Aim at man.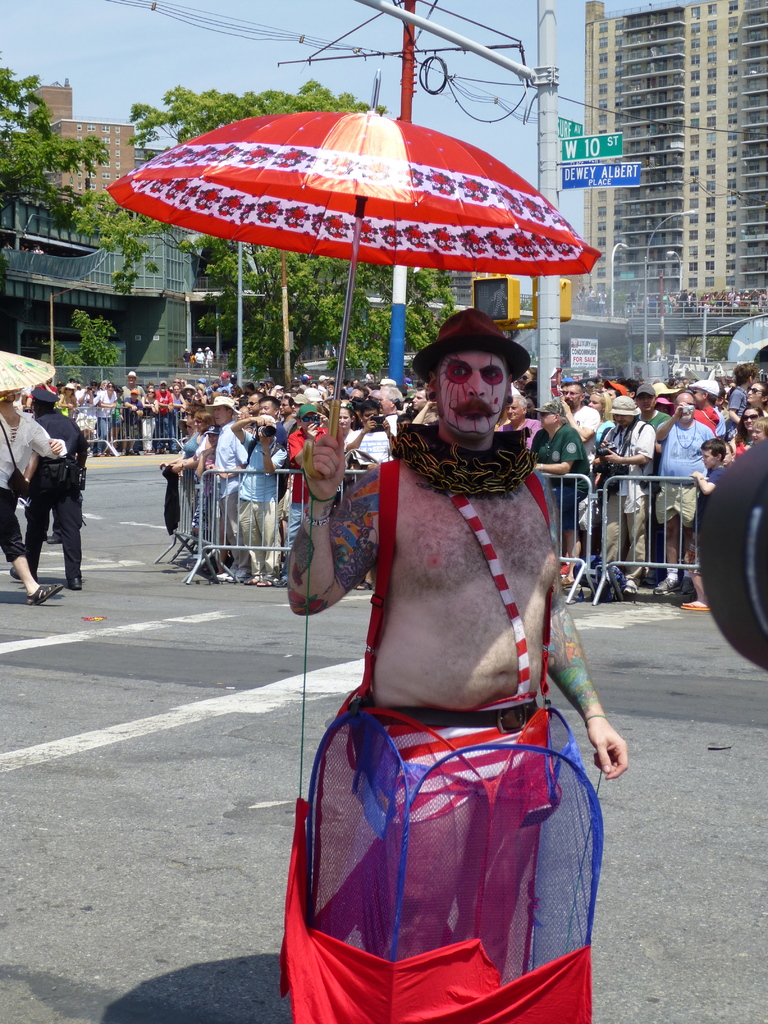
Aimed at region(594, 396, 658, 588).
